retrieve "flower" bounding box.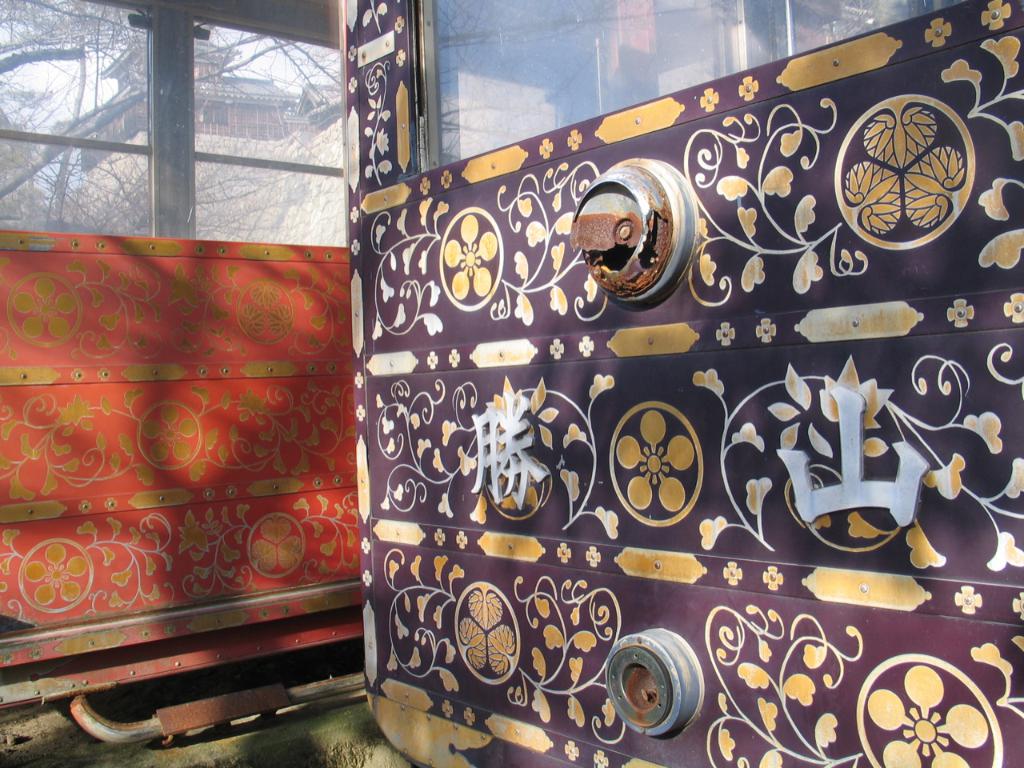
Bounding box: 594,750,610,767.
